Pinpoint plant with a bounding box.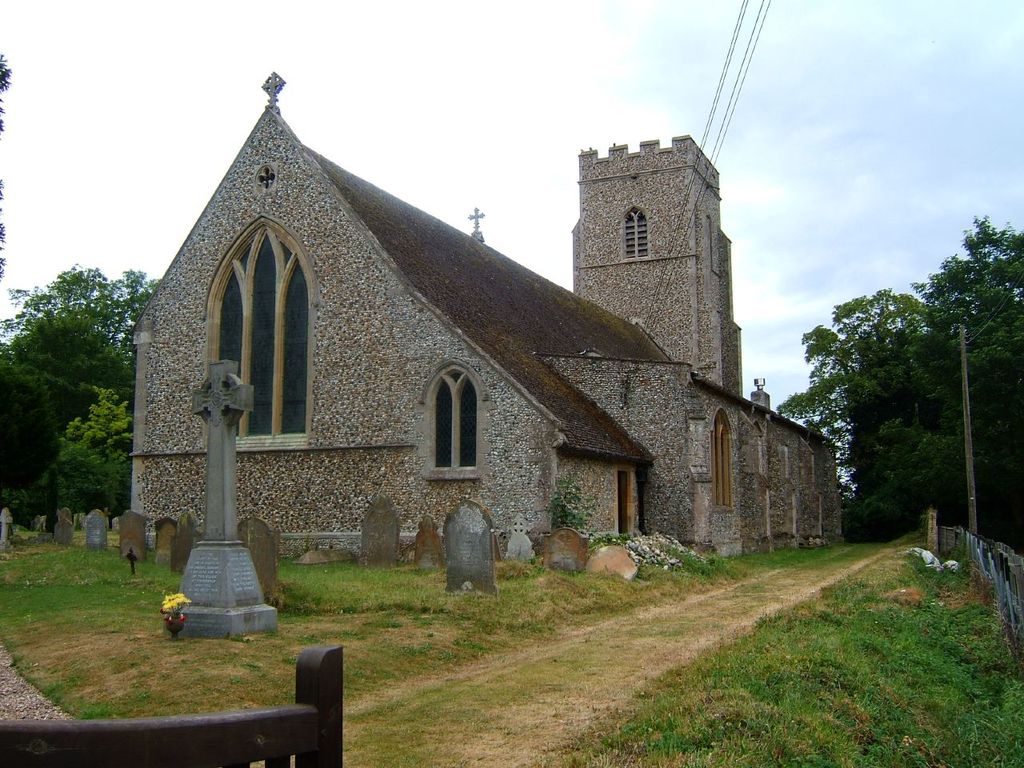
rect(0, 519, 546, 705).
